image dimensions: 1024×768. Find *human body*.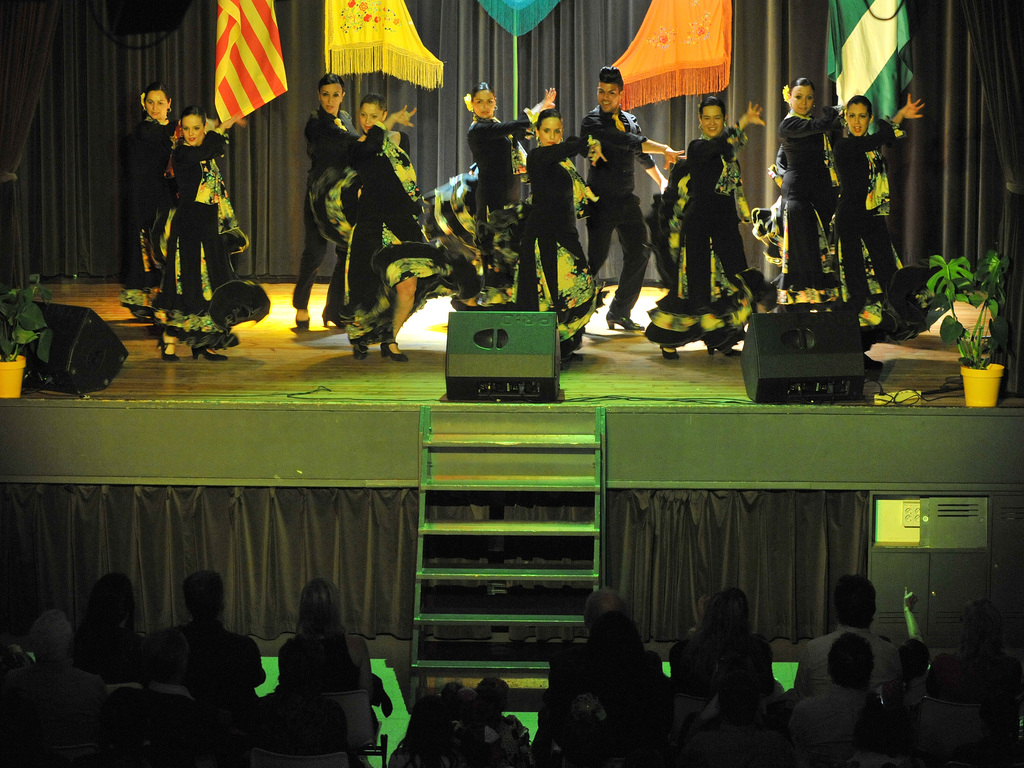
114,631,188,691.
